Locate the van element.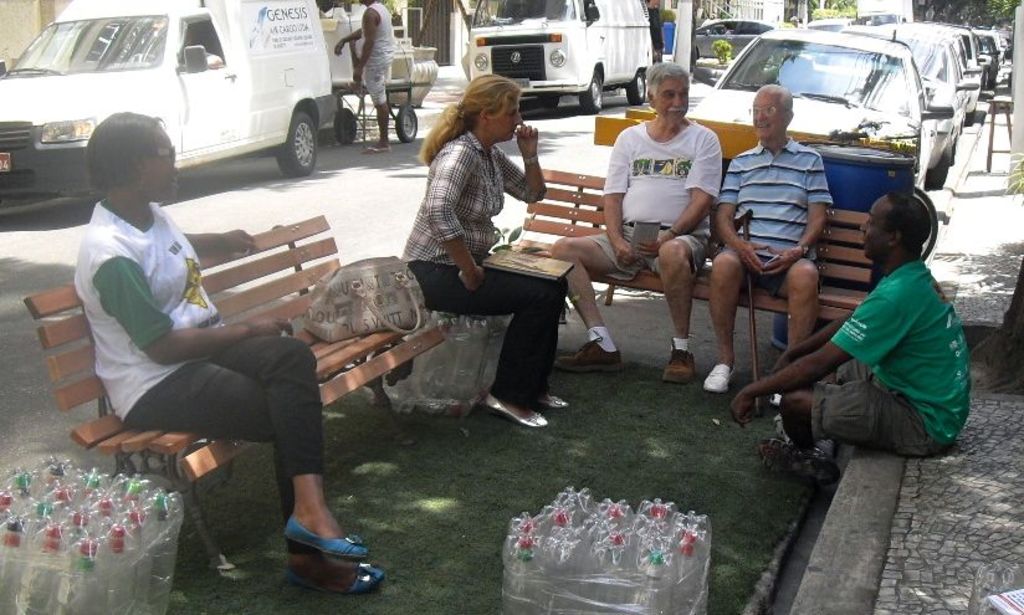
Element bbox: x1=0 y1=0 x2=342 y2=200.
